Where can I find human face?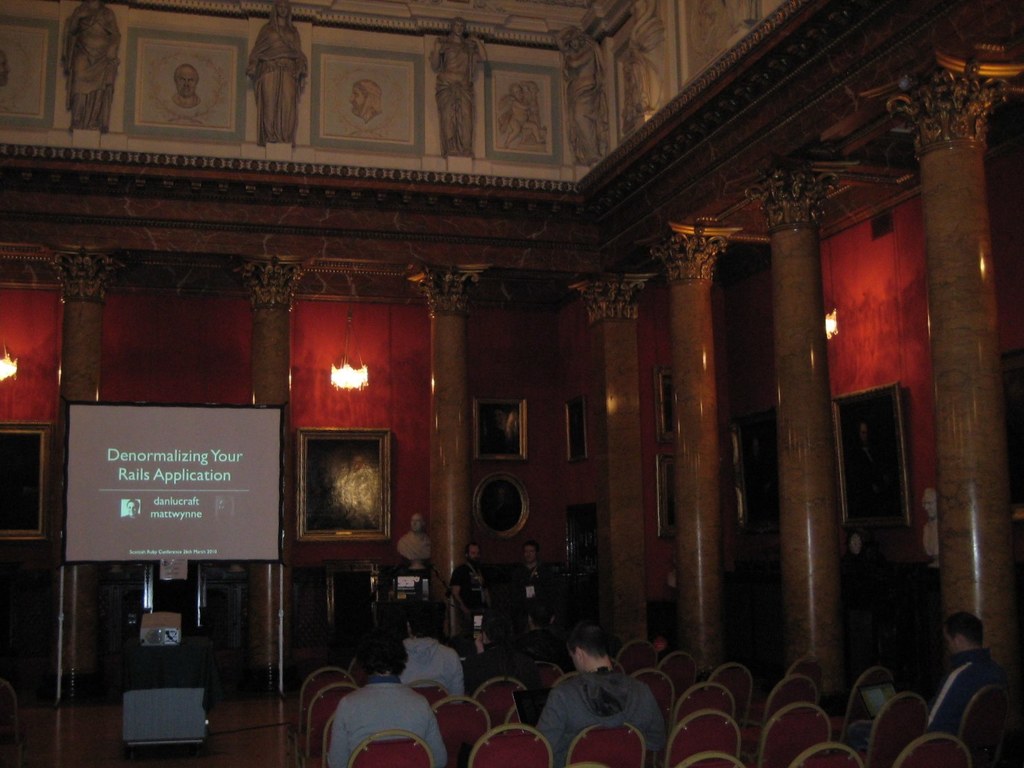
You can find it at 412 515 422 530.
